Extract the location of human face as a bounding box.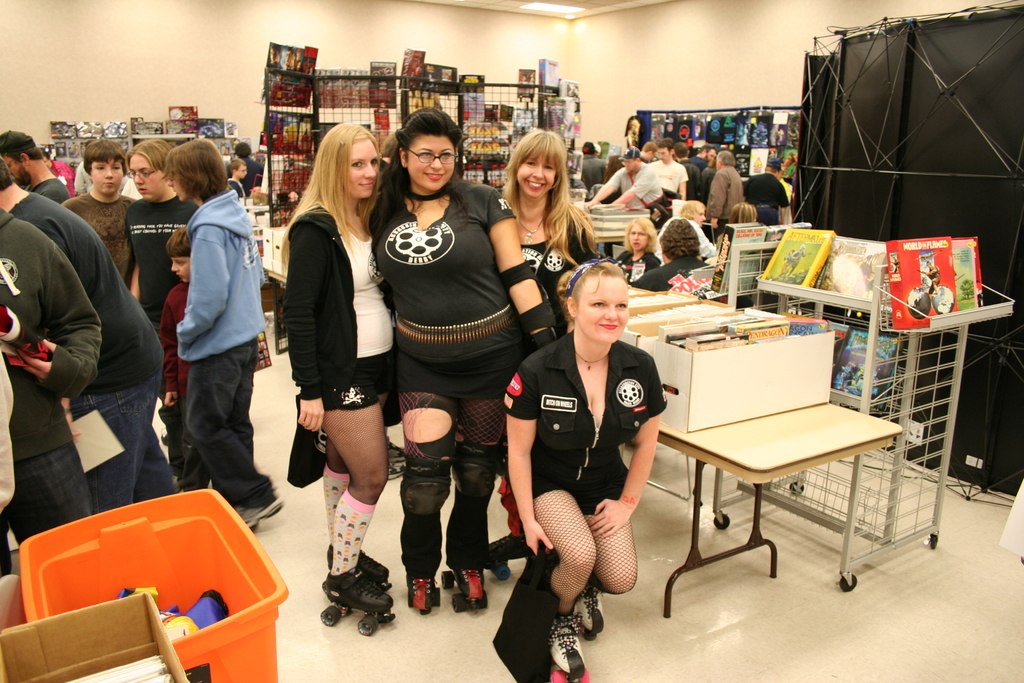
crop(346, 142, 380, 201).
